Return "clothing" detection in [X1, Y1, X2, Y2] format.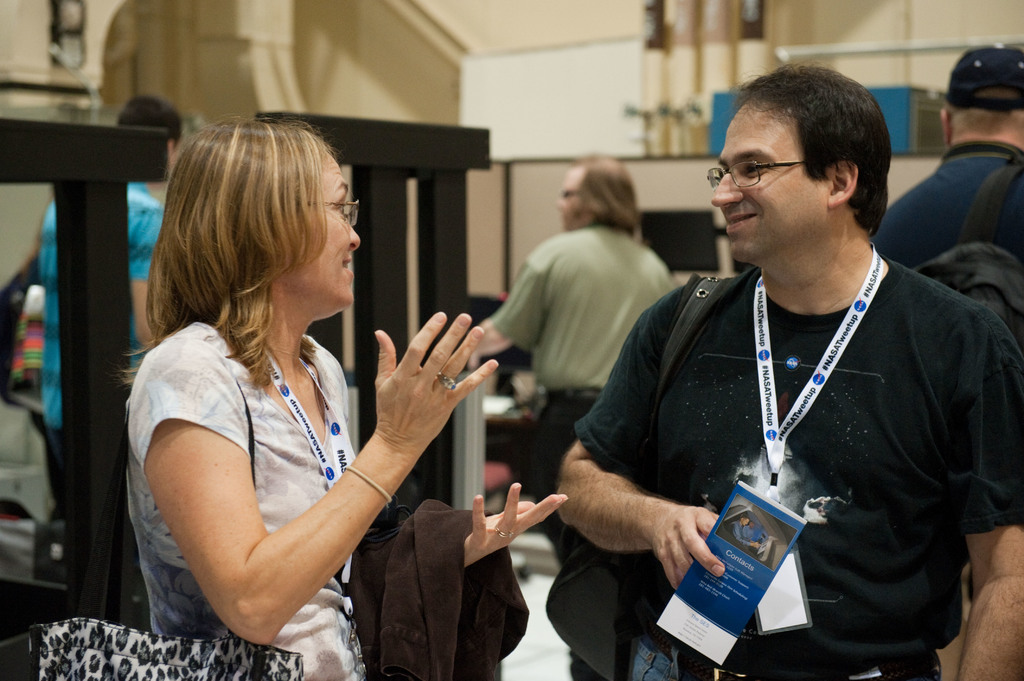
[867, 143, 1023, 538].
